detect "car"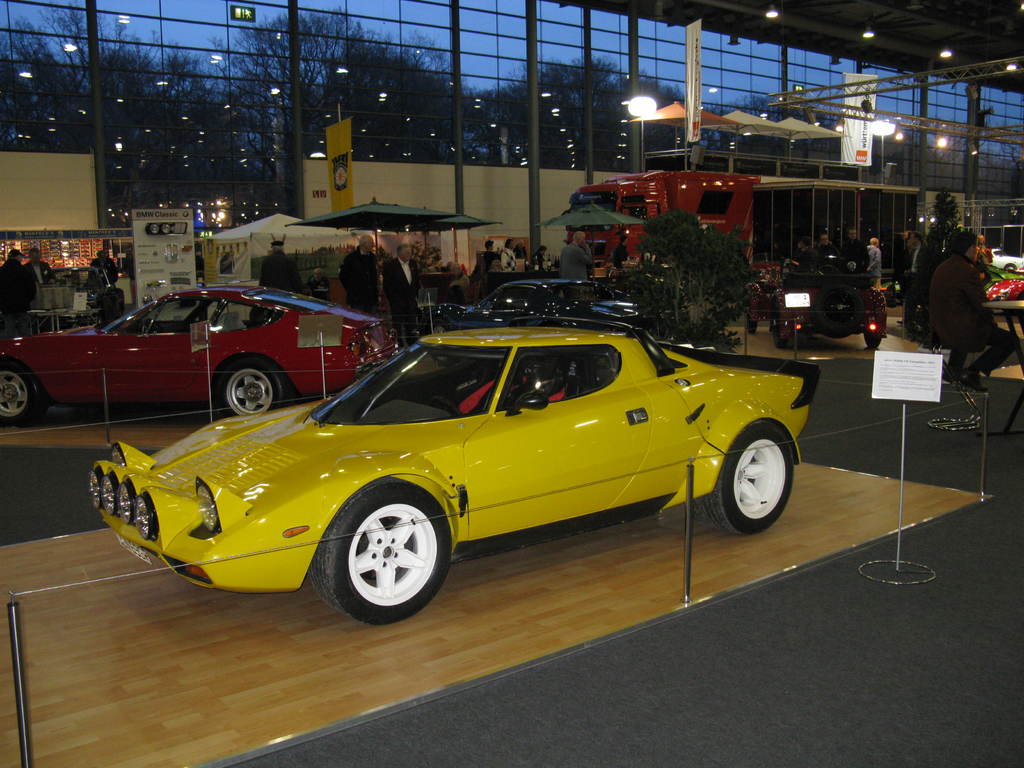
987 243 1023 270
